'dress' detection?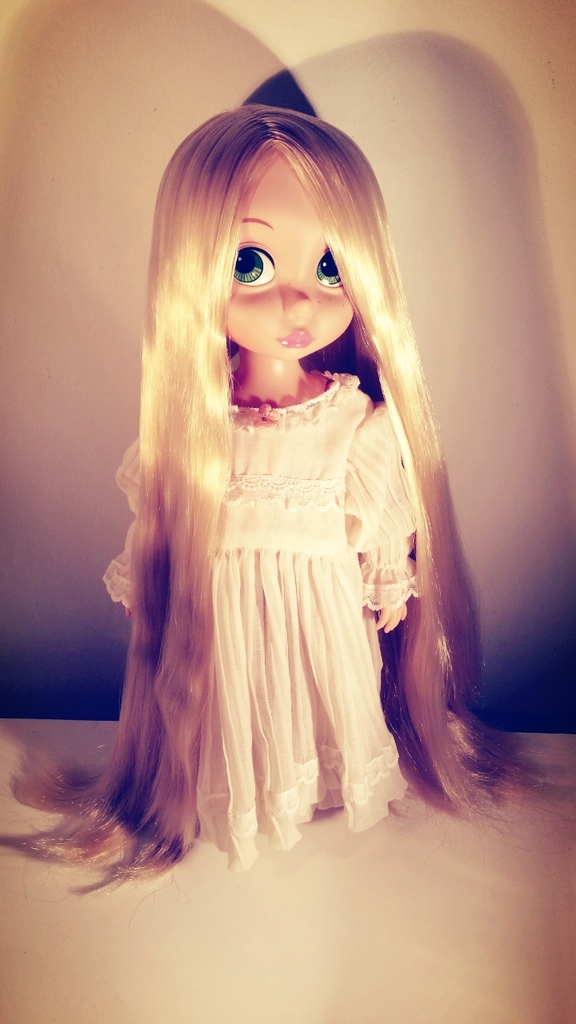
region(101, 369, 418, 869)
